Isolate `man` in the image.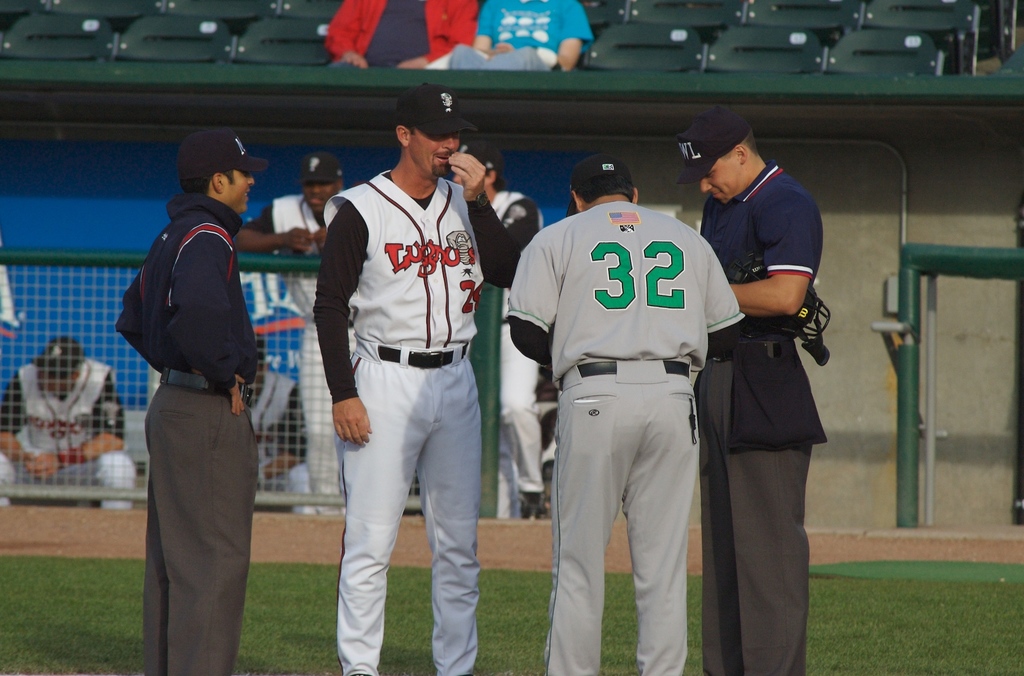
Isolated region: 450, 141, 545, 520.
